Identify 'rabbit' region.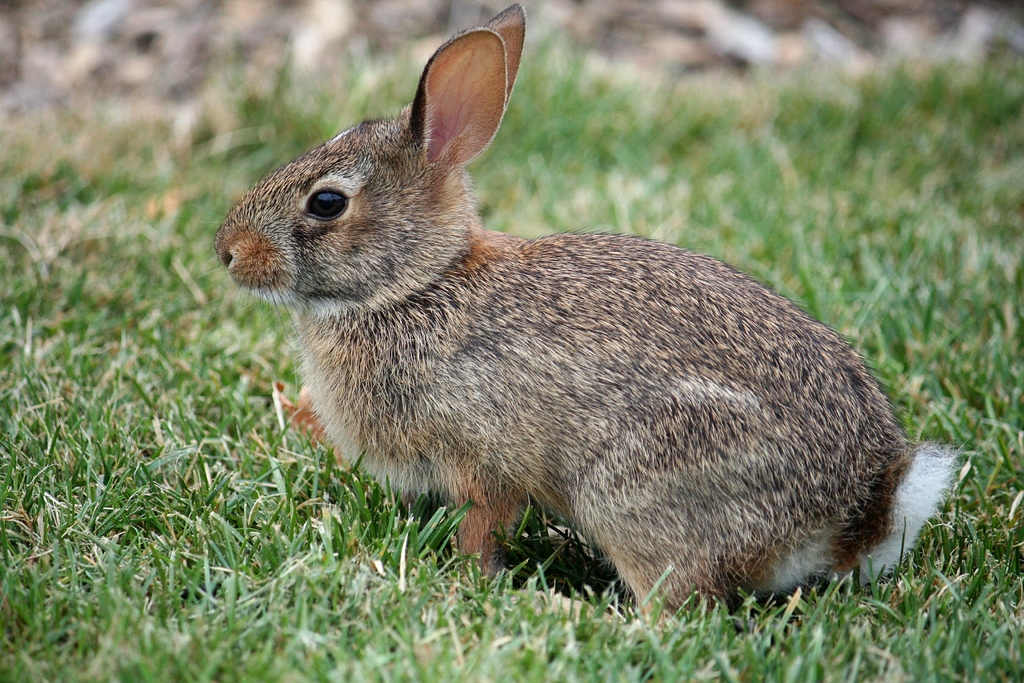
Region: 189 3 967 654.
